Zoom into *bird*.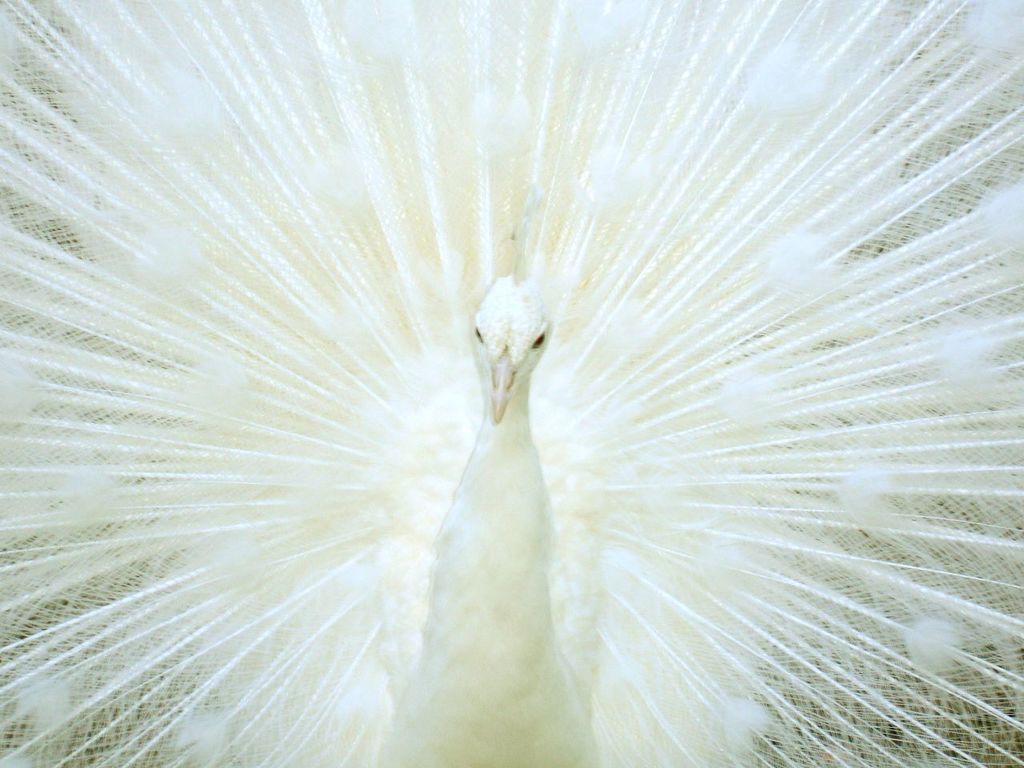
Zoom target: 56:0:1023:754.
